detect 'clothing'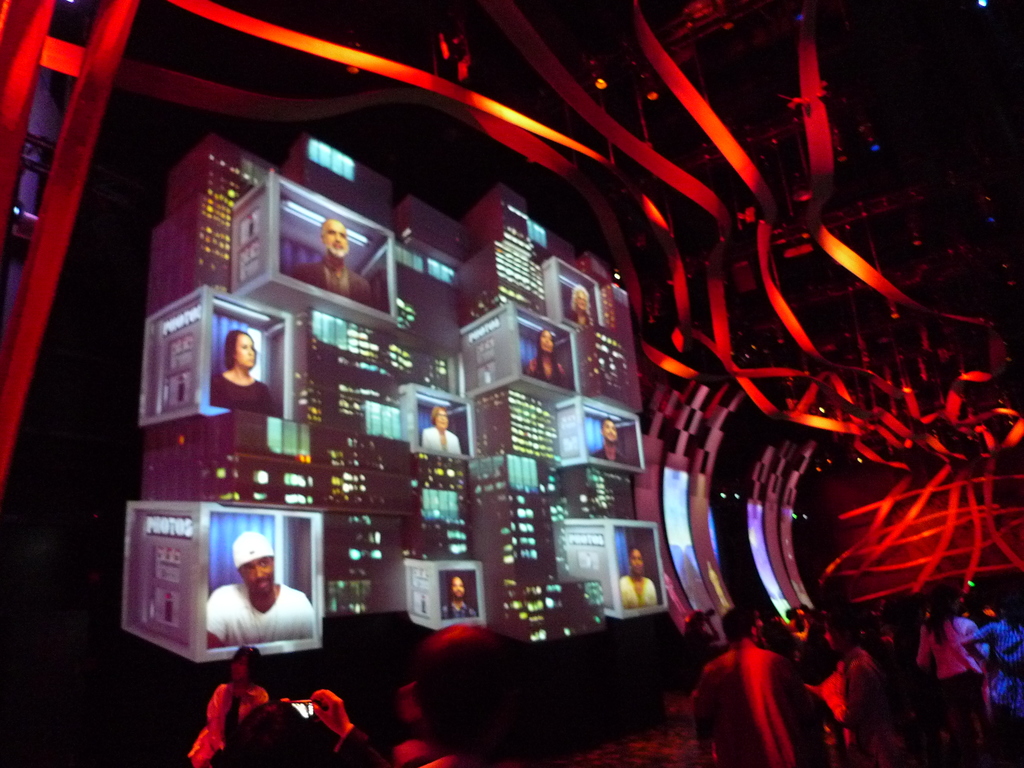
[294, 260, 370, 302]
